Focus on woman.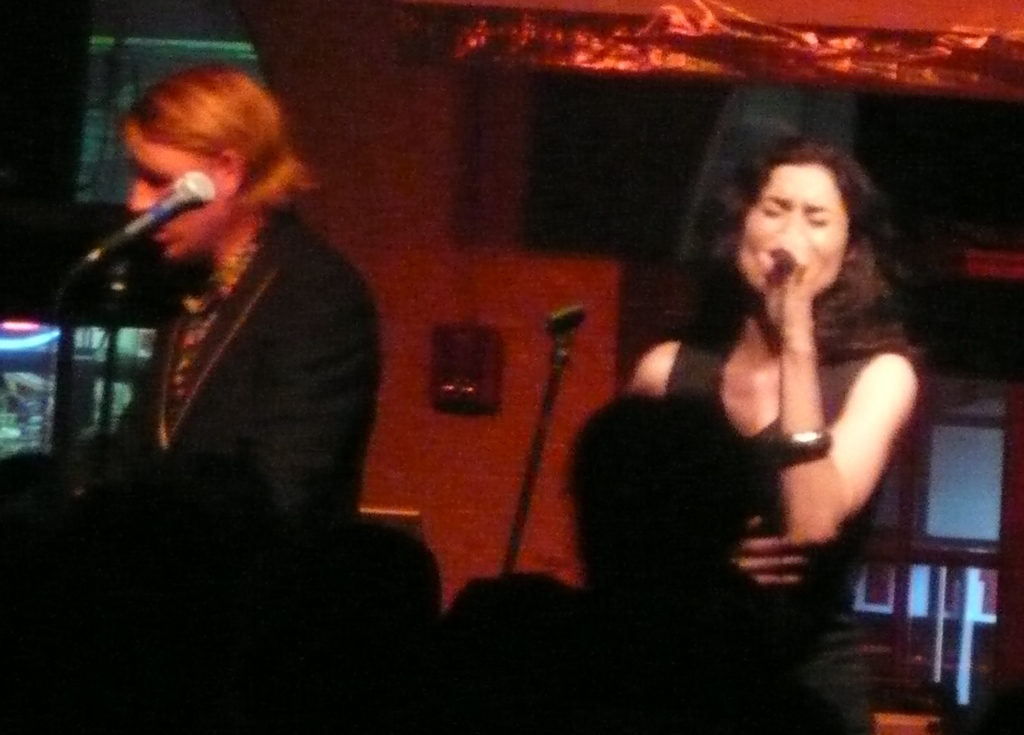
Focused at box(610, 125, 956, 614).
